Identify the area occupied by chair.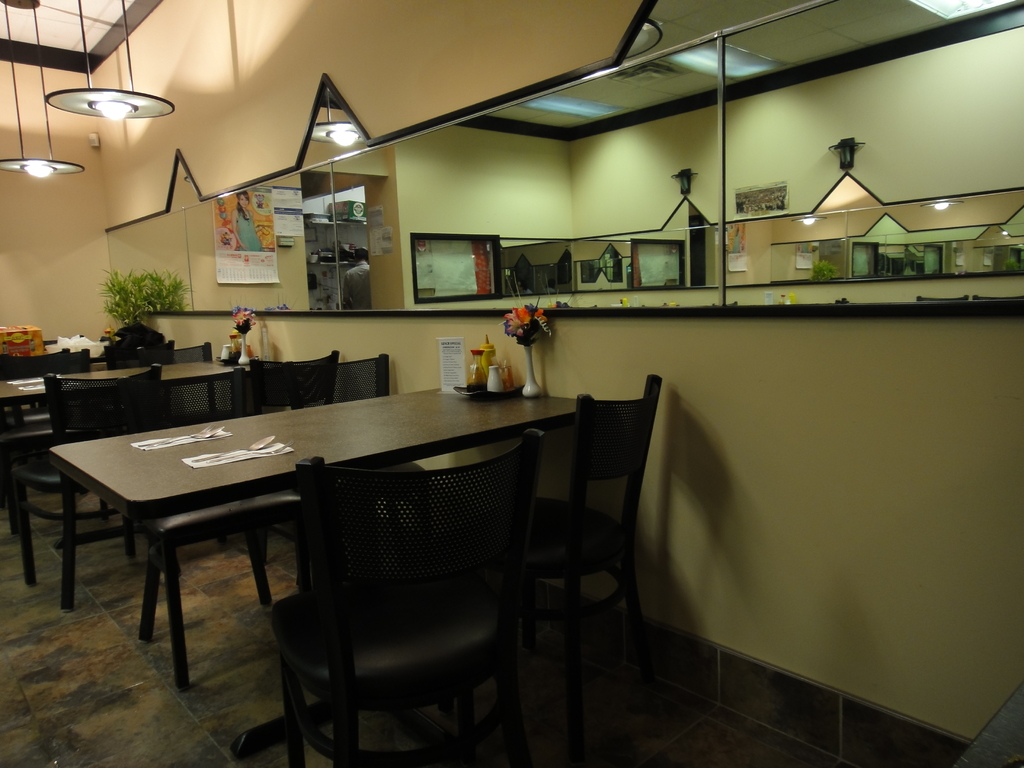
Area: 0 345 91 553.
